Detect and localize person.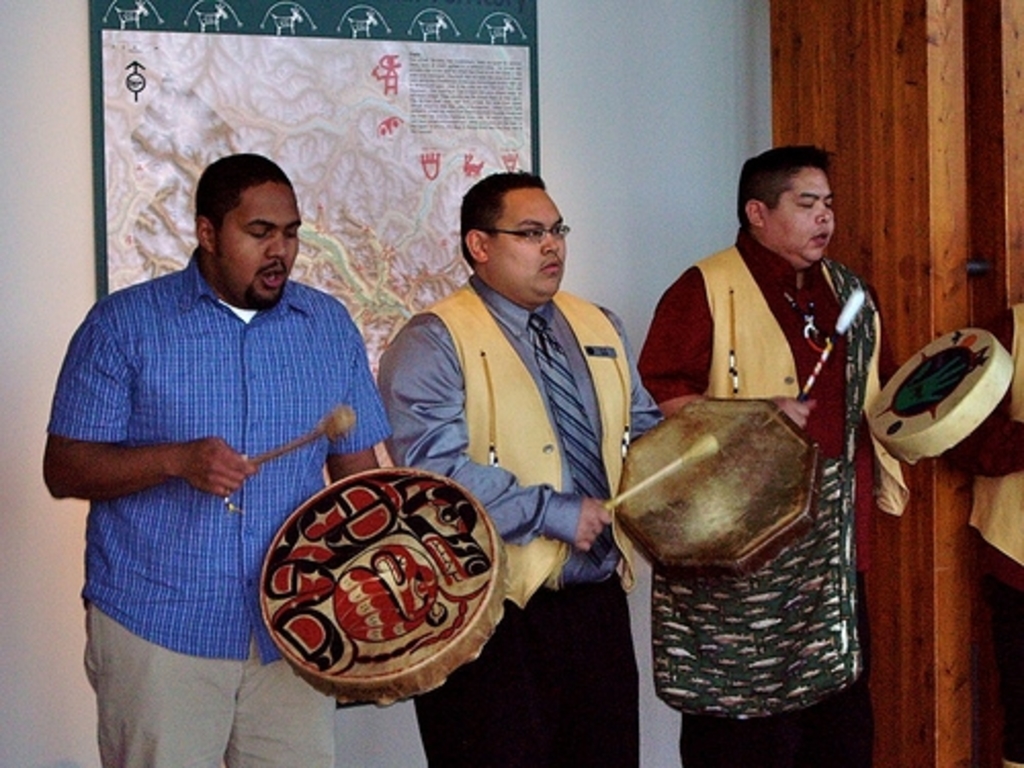
Localized at 629:139:913:766.
